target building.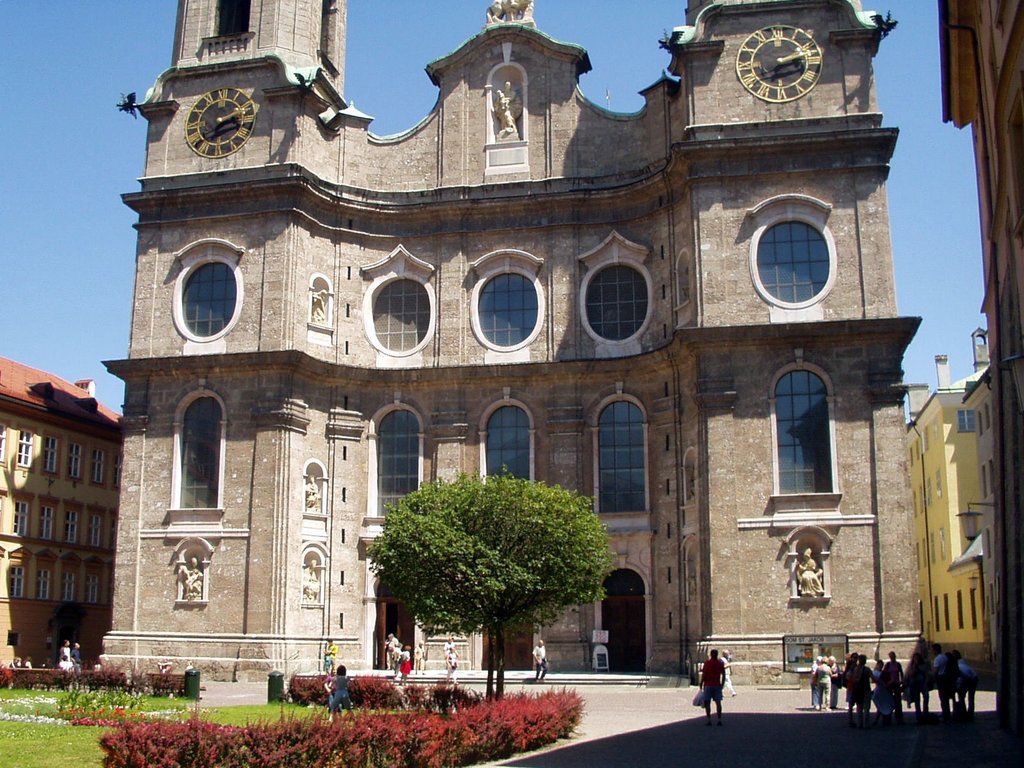
Target region: detection(0, 352, 123, 673).
